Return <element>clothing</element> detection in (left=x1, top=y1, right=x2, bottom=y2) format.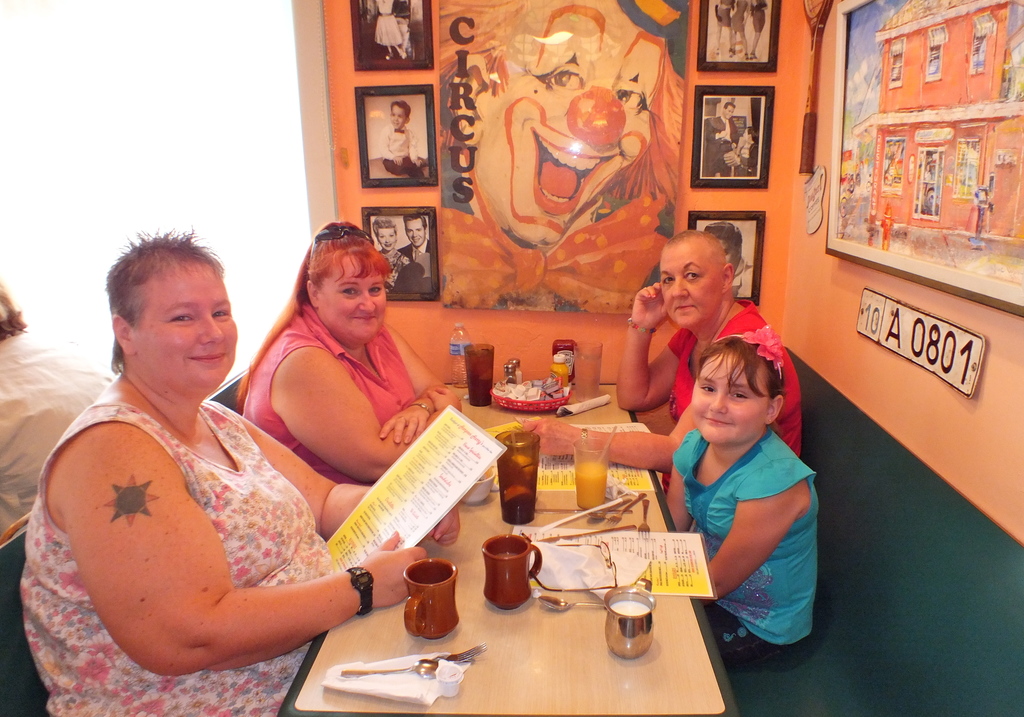
(left=668, top=300, right=808, bottom=487).
